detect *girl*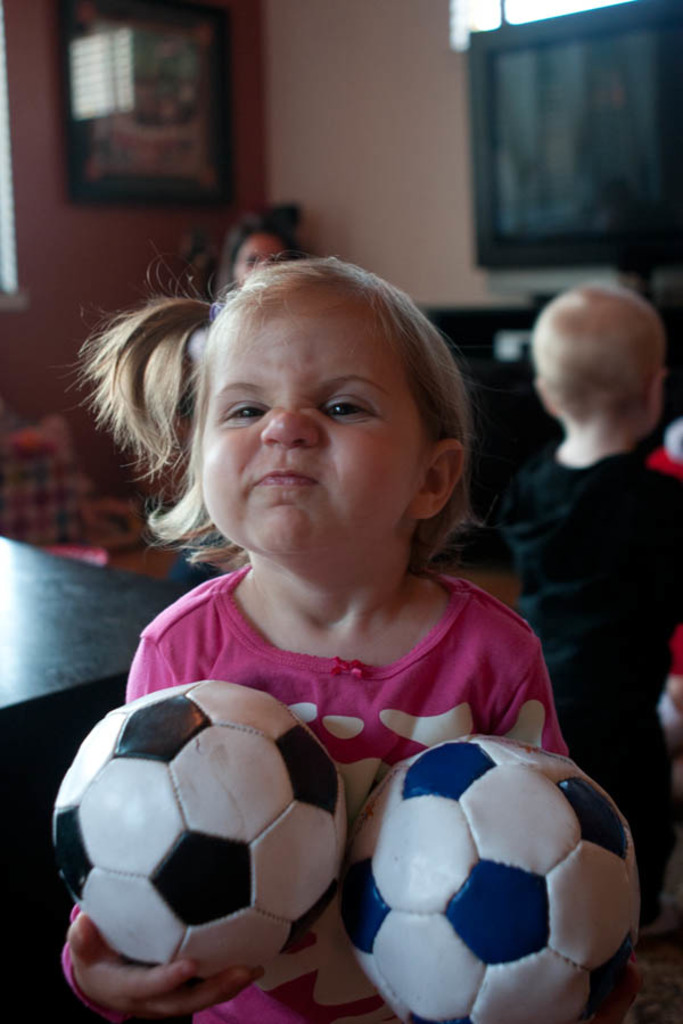
[left=63, top=248, right=576, bottom=1023]
